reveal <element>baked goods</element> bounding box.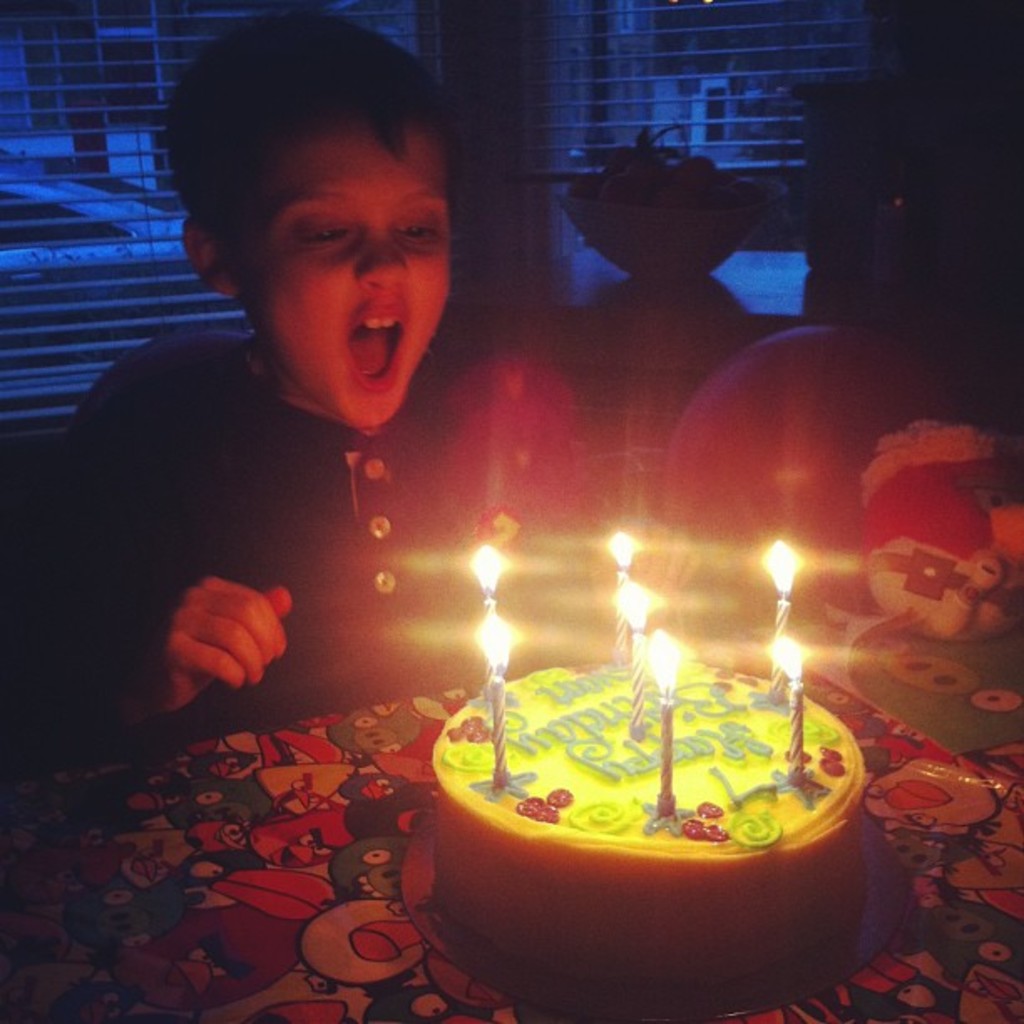
Revealed: bbox=(423, 664, 873, 1006).
